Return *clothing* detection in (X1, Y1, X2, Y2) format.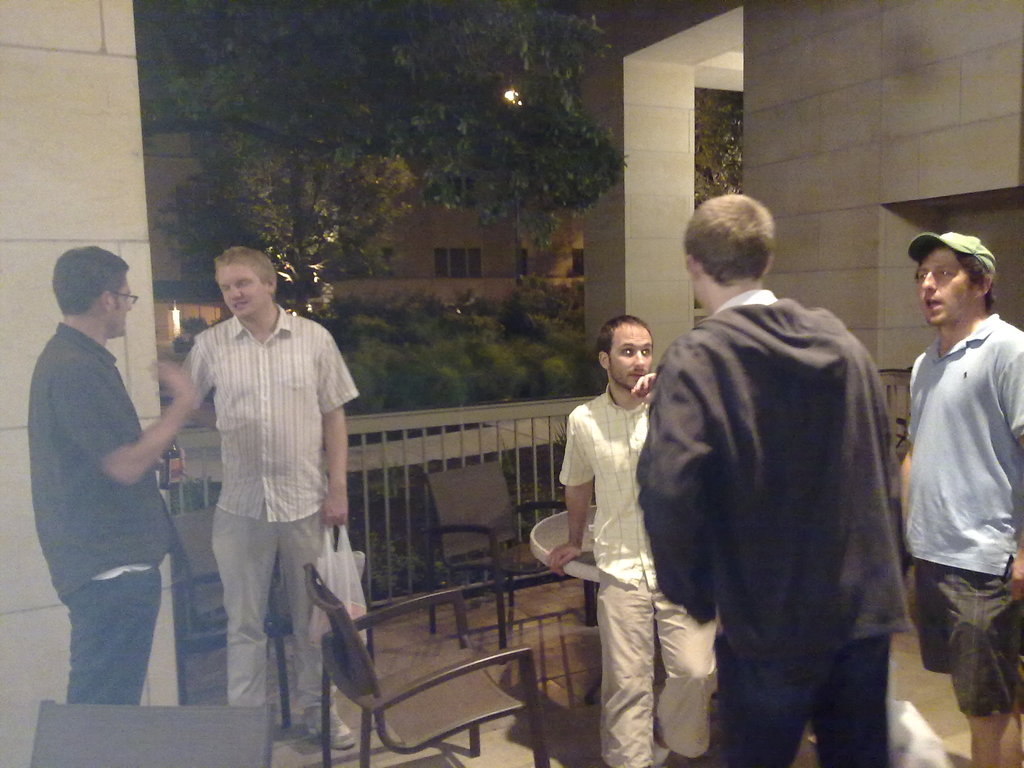
(663, 255, 927, 767).
